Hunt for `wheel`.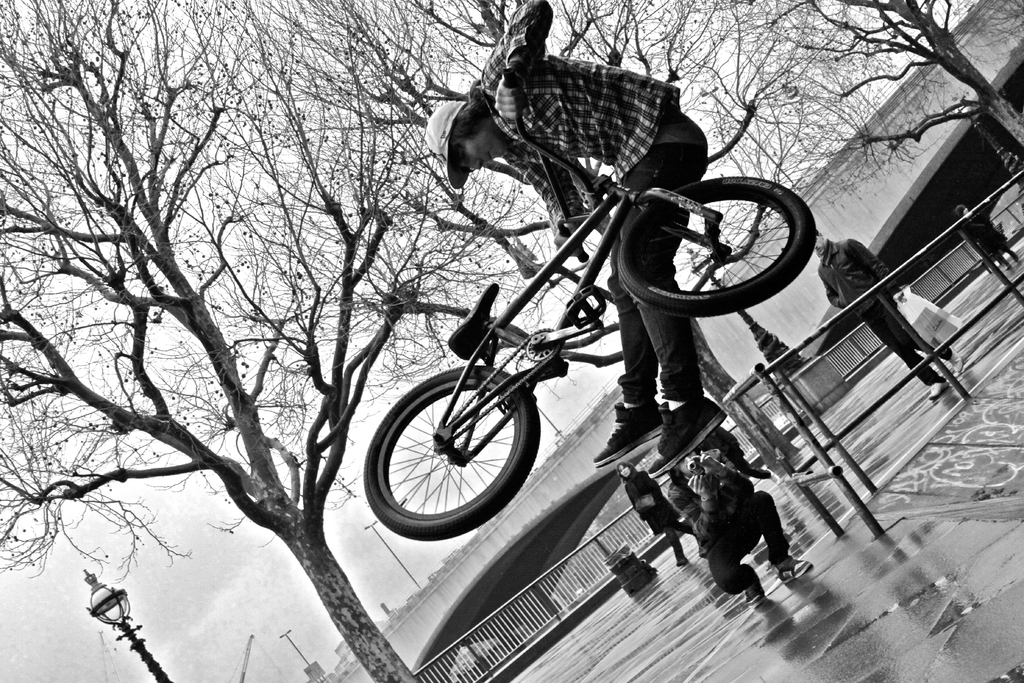
Hunted down at [x1=611, y1=174, x2=814, y2=323].
